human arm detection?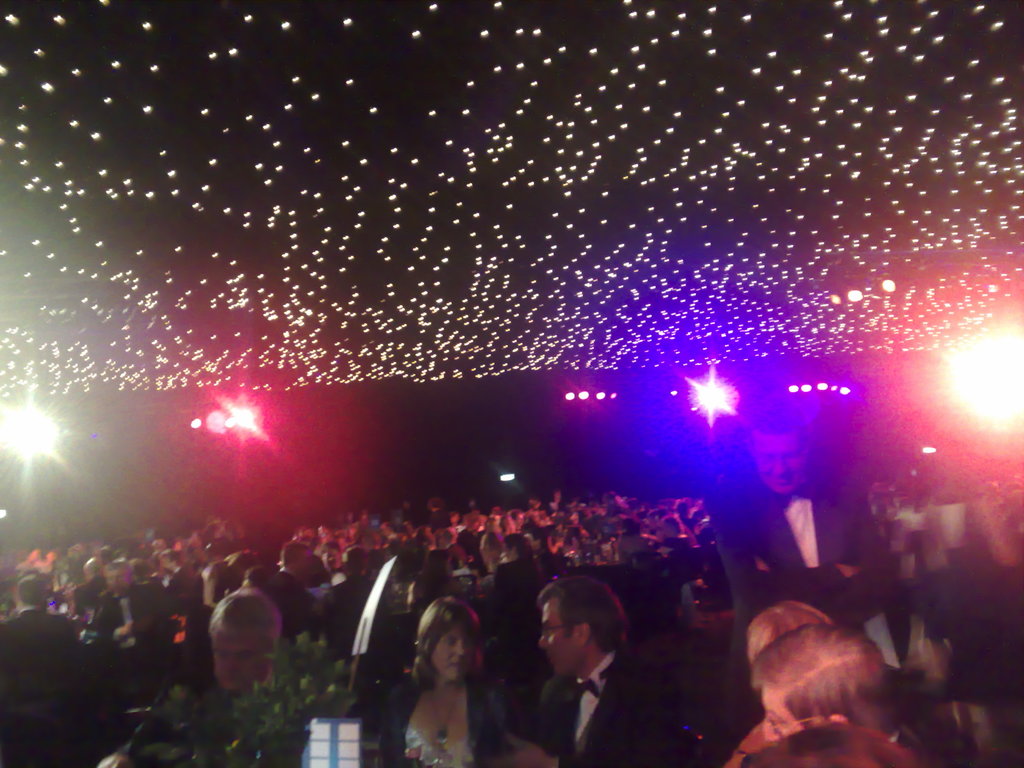
bbox=[808, 495, 906, 628]
